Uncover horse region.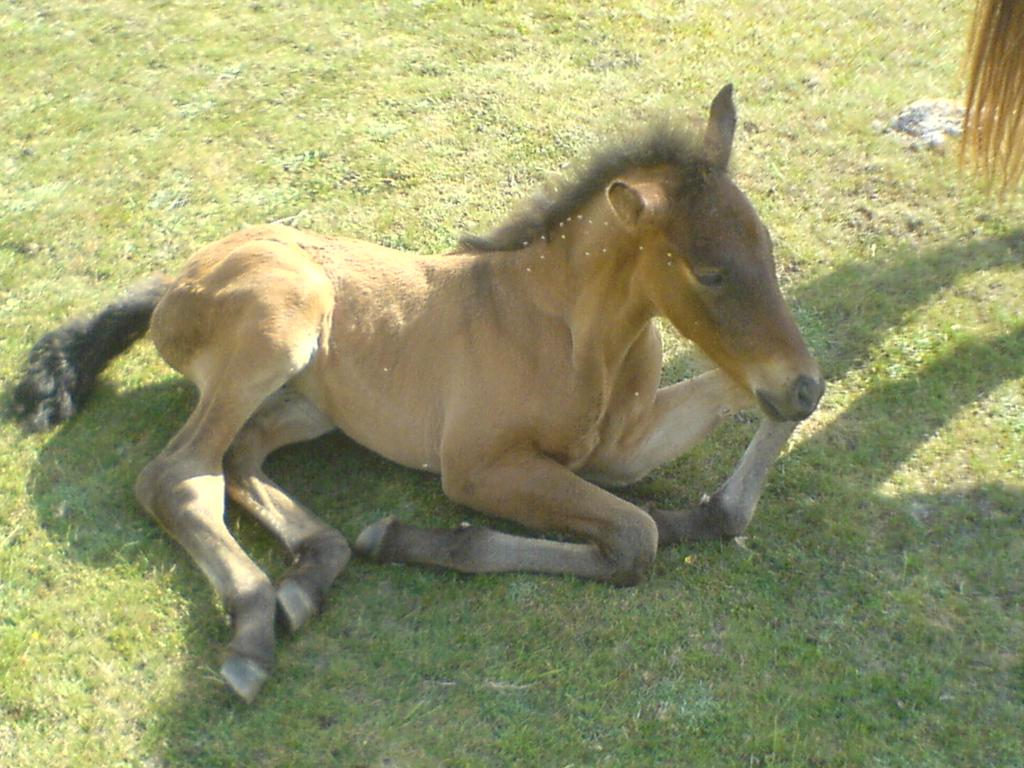
Uncovered: [left=8, top=77, right=826, bottom=712].
